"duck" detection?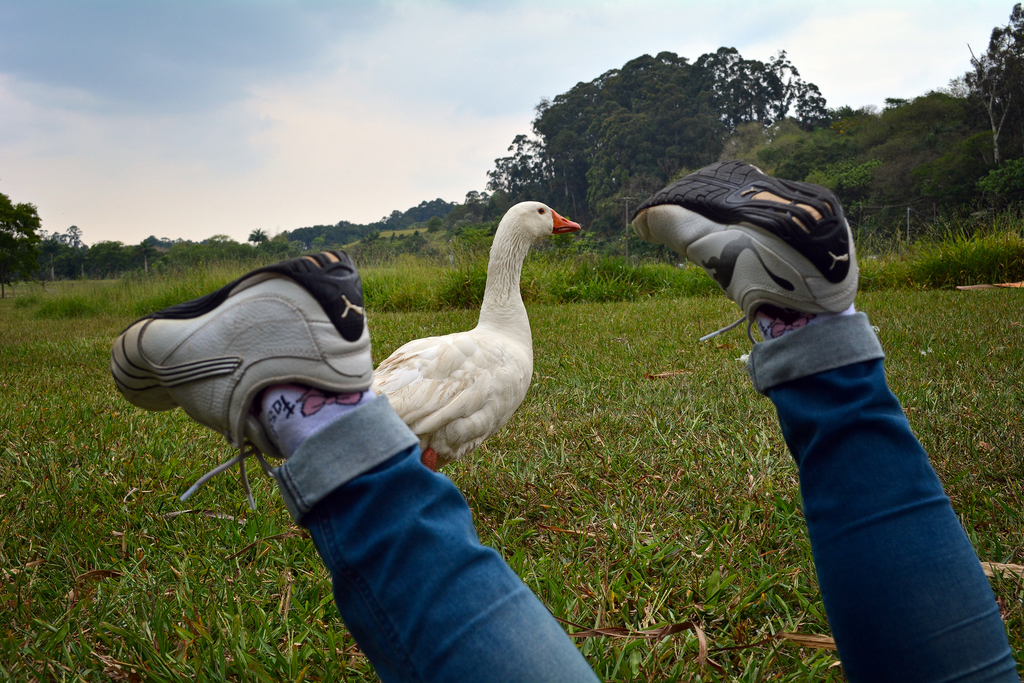
{"left": 359, "top": 199, "right": 583, "bottom": 475}
